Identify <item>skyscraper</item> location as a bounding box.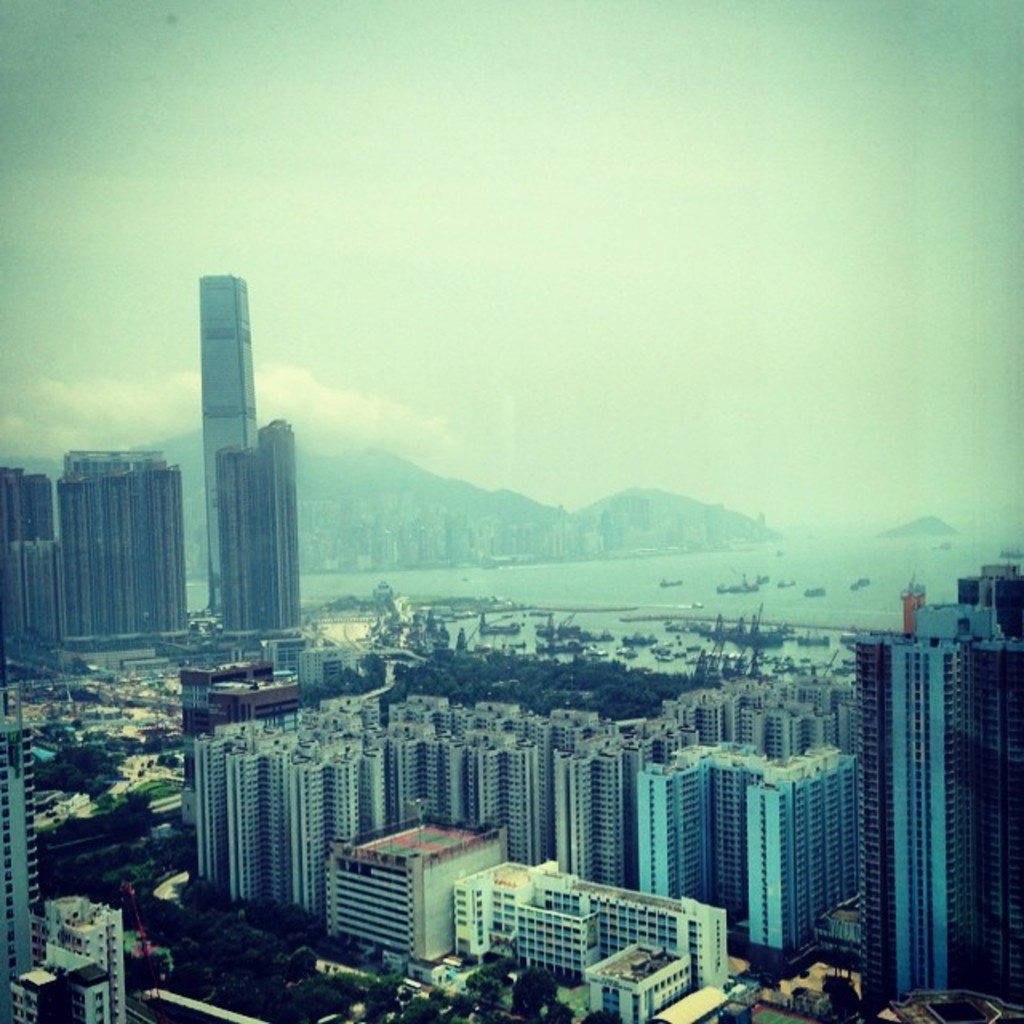
{"left": 974, "top": 574, "right": 1022, "bottom": 1021}.
